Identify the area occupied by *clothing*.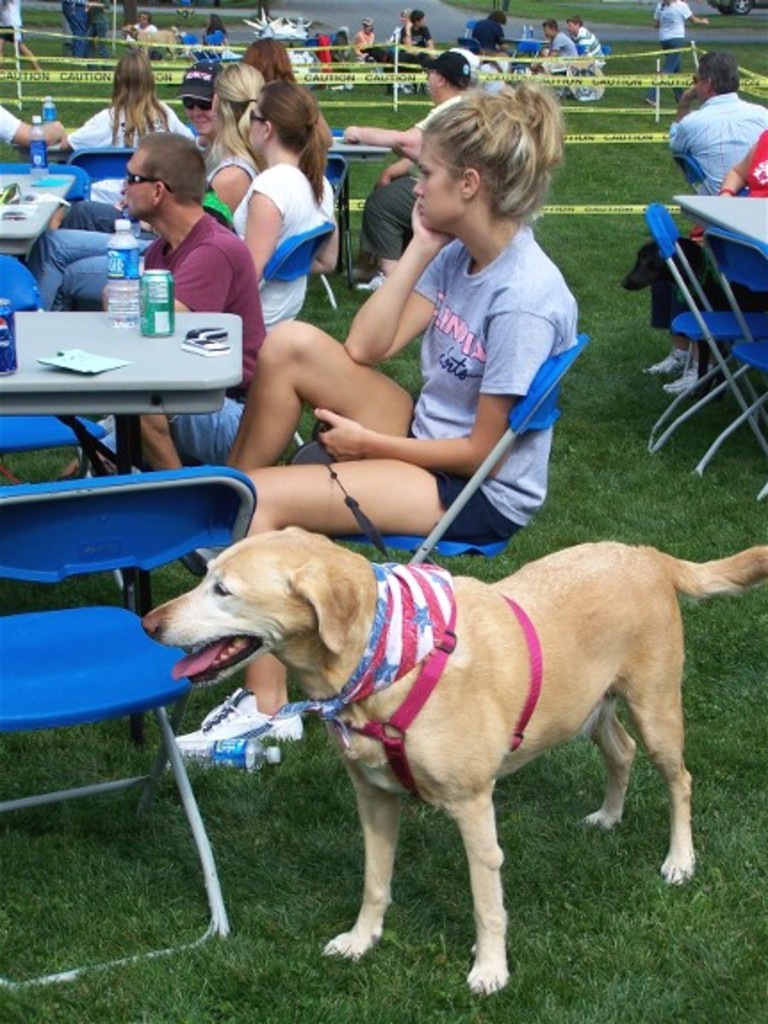
Area: detection(69, 107, 198, 148).
